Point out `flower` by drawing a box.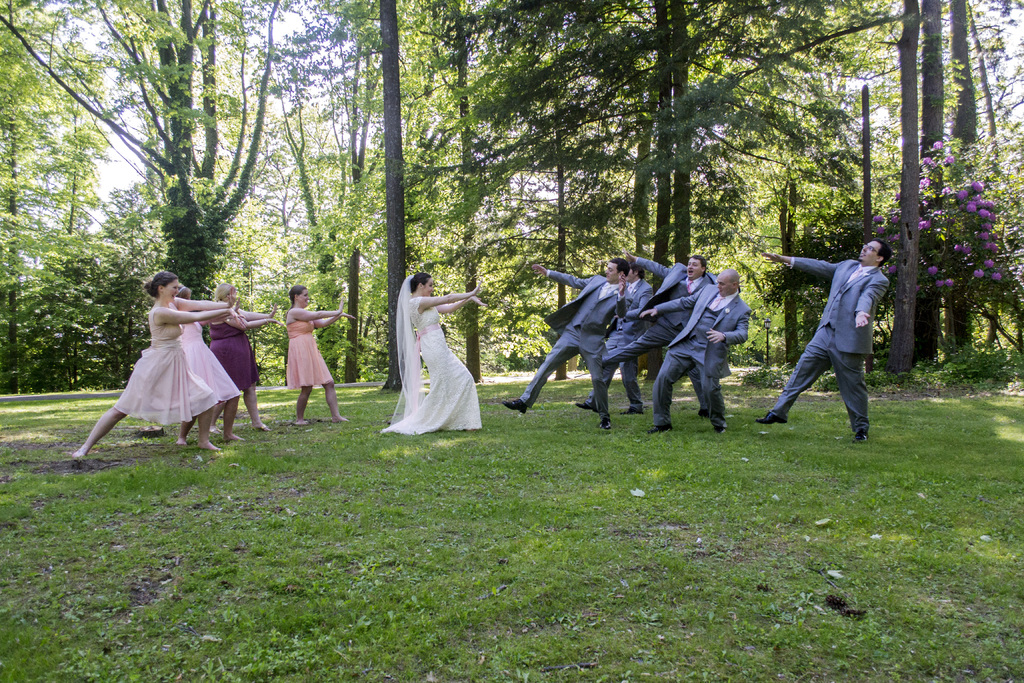
[945,157,952,167].
